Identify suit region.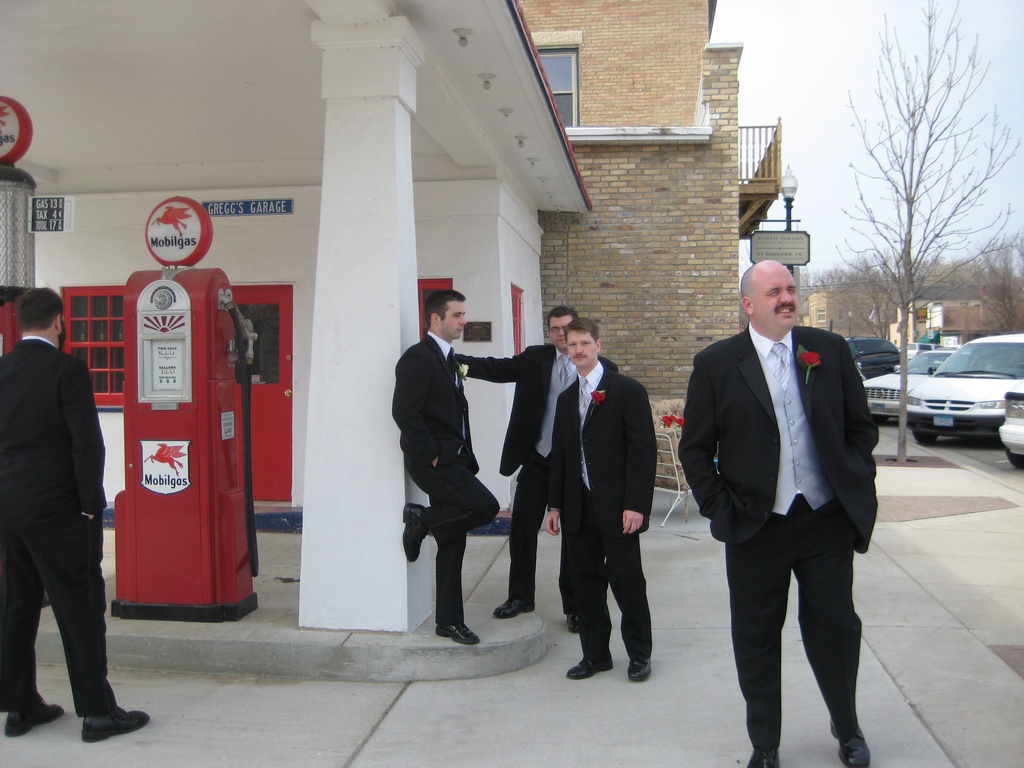
Region: 449,346,627,614.
